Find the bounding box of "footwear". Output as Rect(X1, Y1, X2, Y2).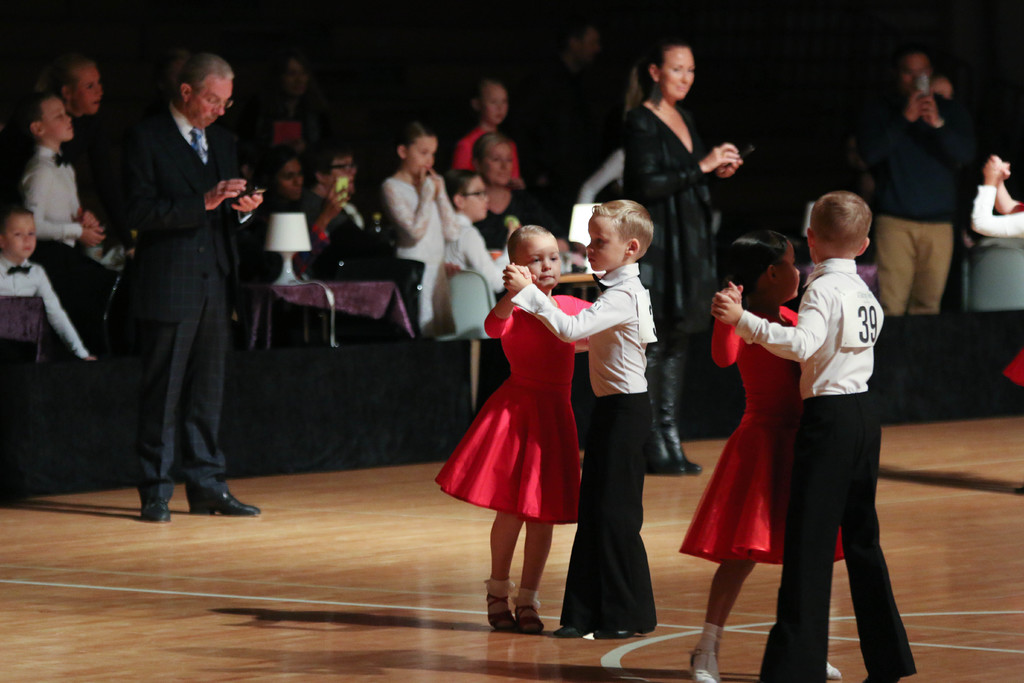
Rect(863, 677, 899, 682).
